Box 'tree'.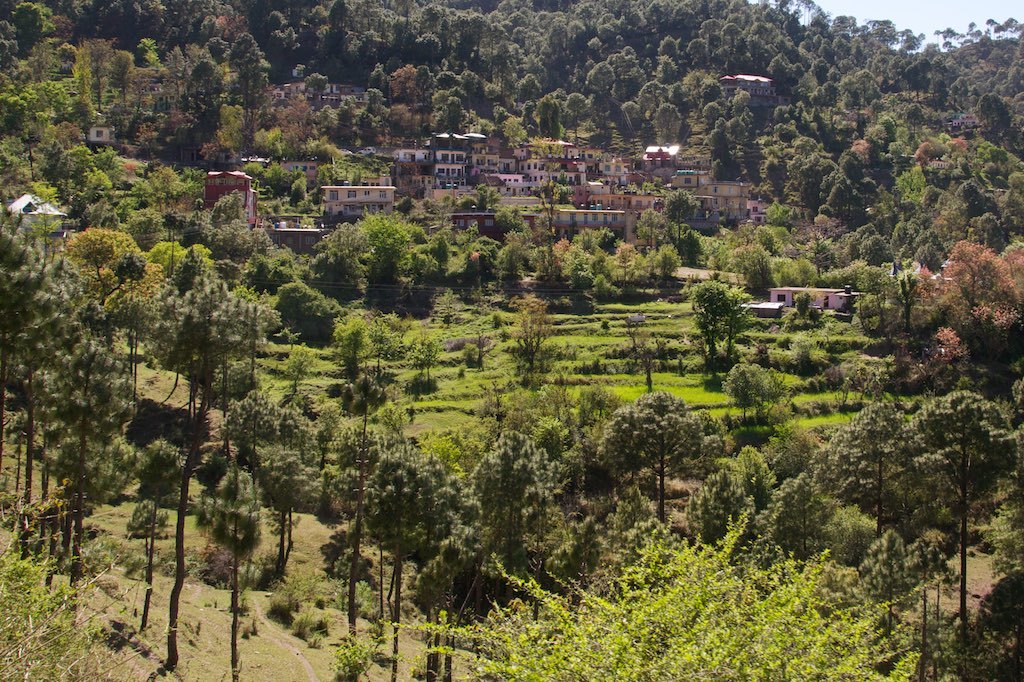
<region>81, 199, 126, 229</region>.
